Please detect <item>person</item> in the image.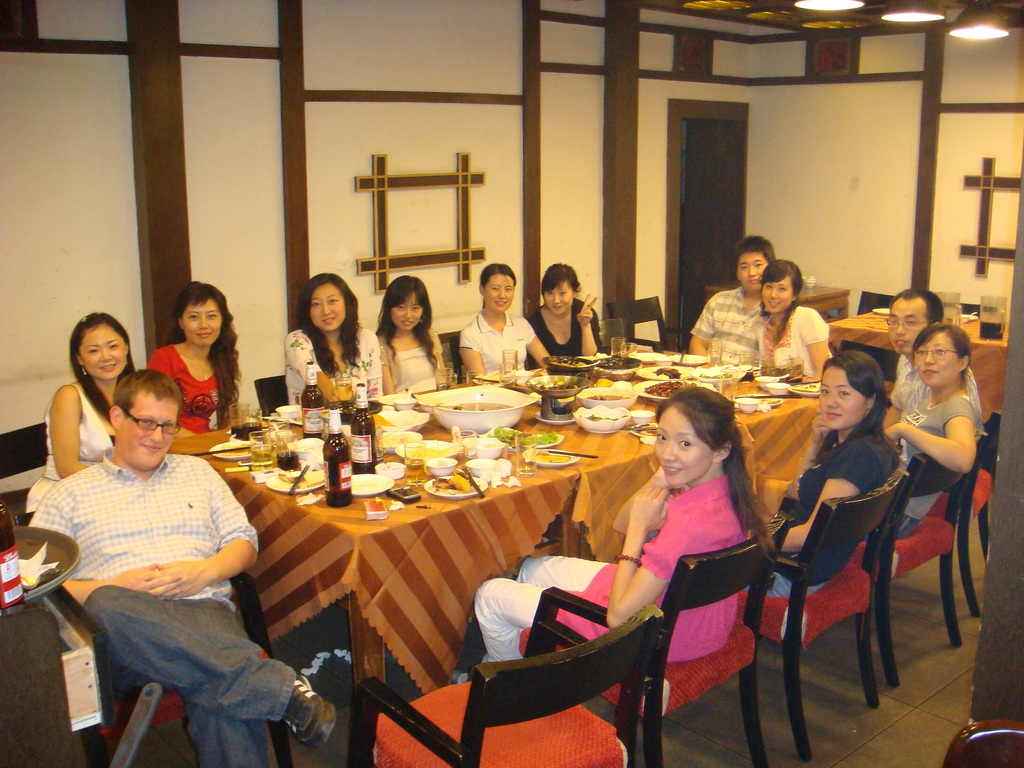
[747,344,892,598].
